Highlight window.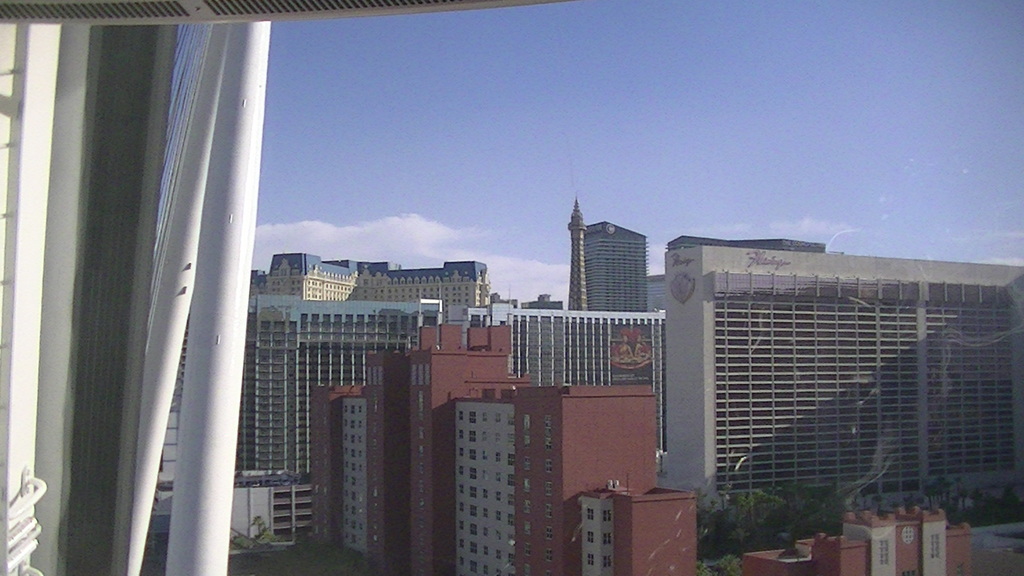
Highlighted region: (506,454,516,469).
